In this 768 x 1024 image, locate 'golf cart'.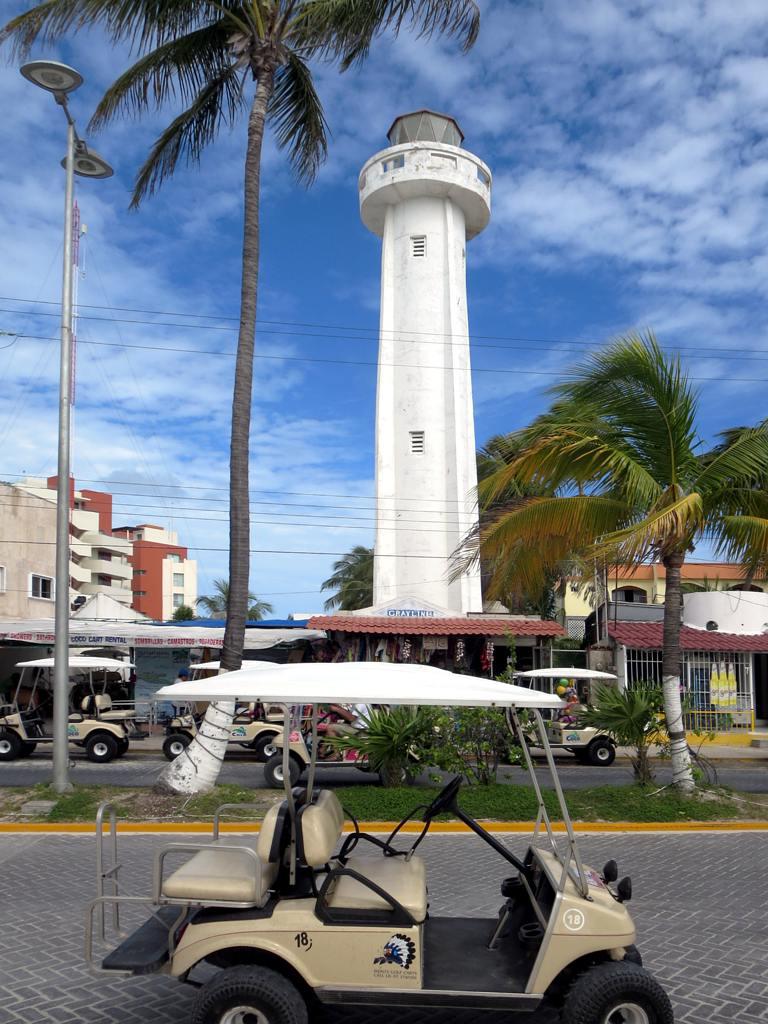
Bounding box: bbox=(0, 653, 149, 763).
